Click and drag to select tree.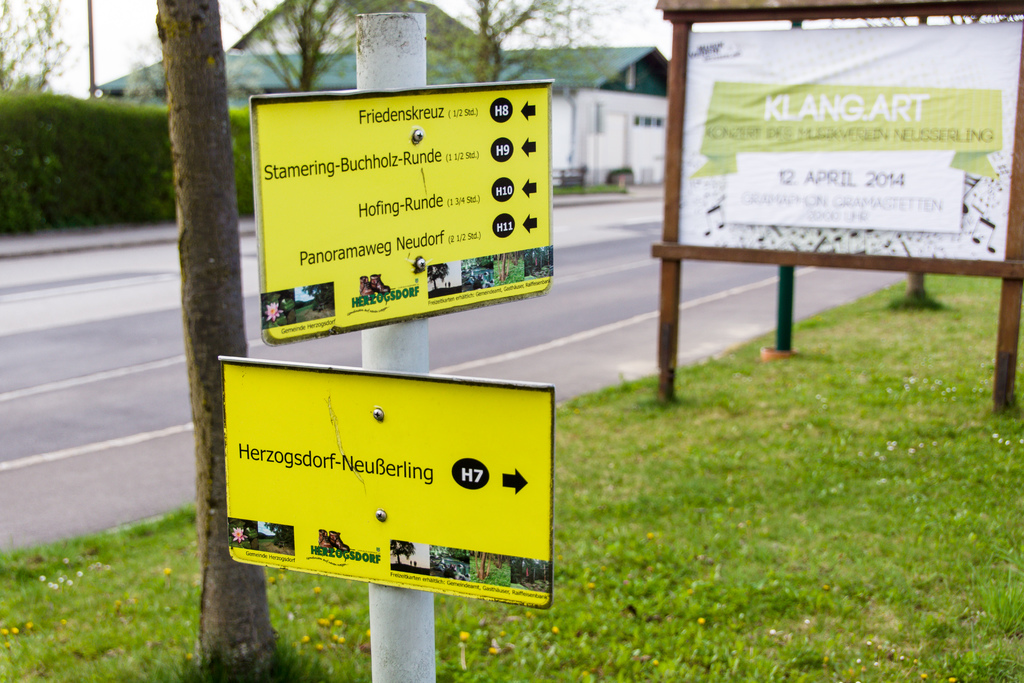
Selection: {"x1": 220, "y1": 0, "x2": 419, "y2": 92}.
